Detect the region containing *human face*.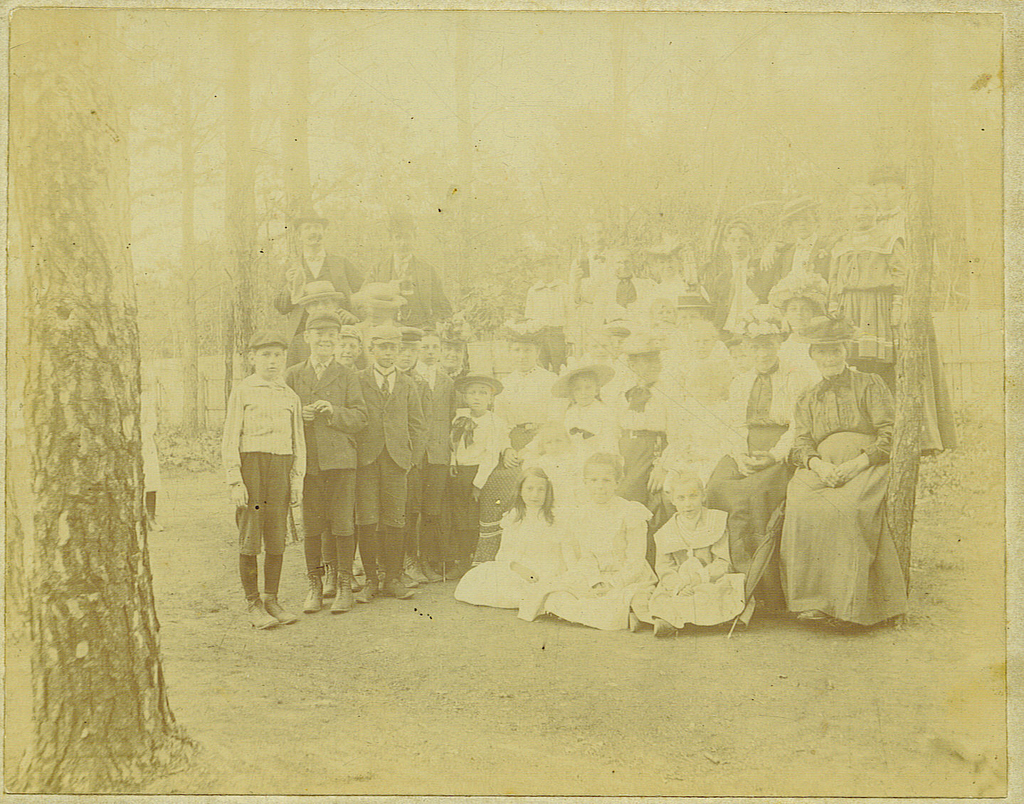
crop(436, 347, 465, 369).
